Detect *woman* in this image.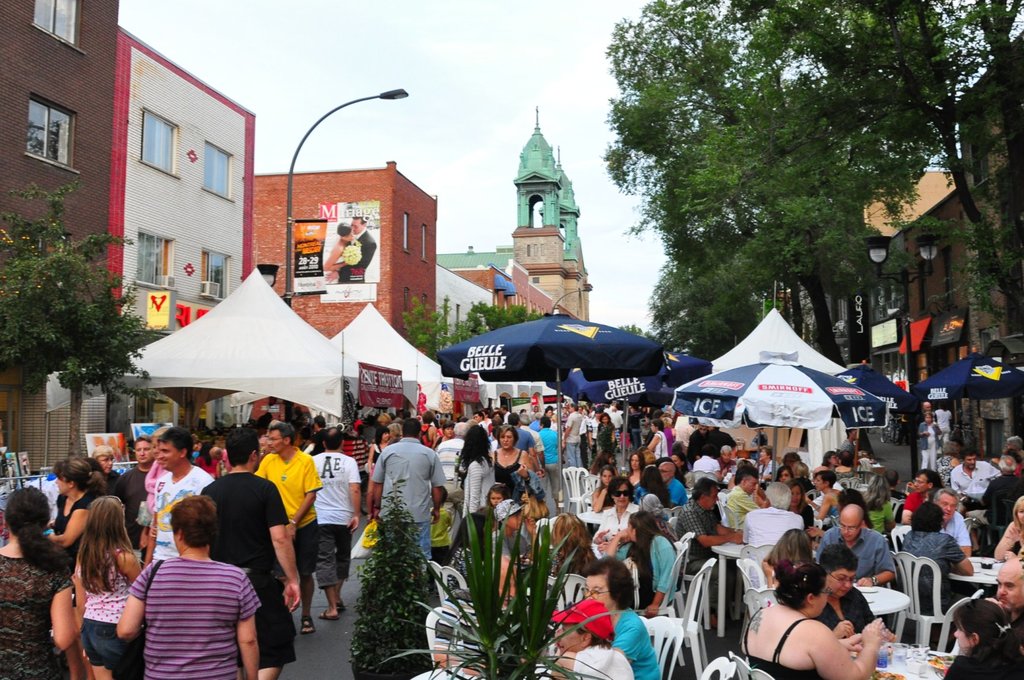
Detection: bbox=[939, 599, 1022, 679].
